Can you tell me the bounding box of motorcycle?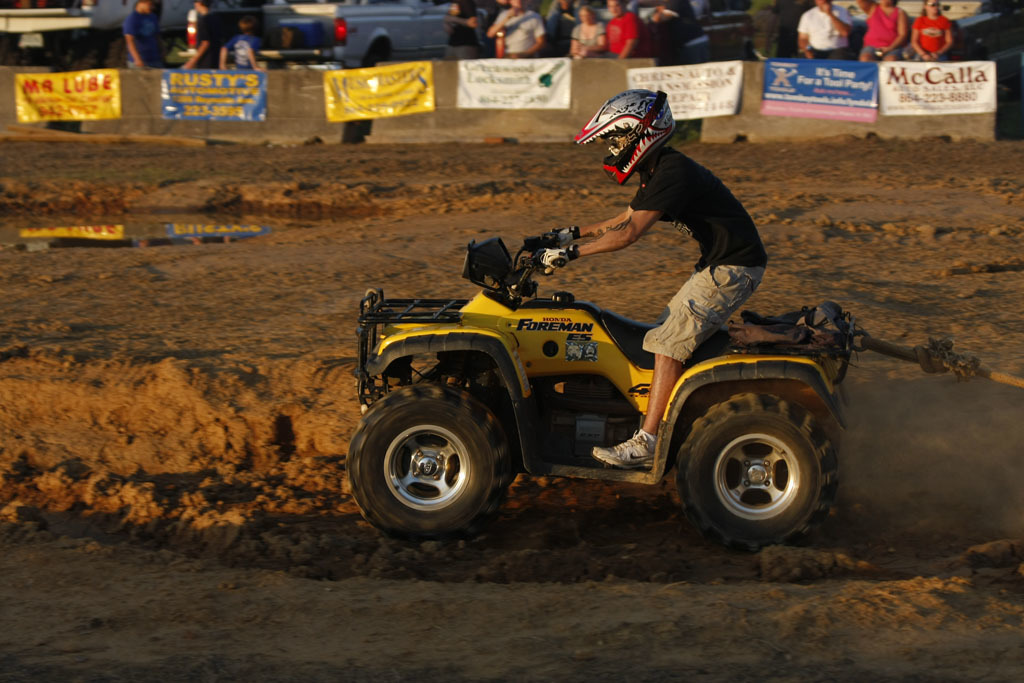
[x1=347, y1=231, x2=849, y2=552].
